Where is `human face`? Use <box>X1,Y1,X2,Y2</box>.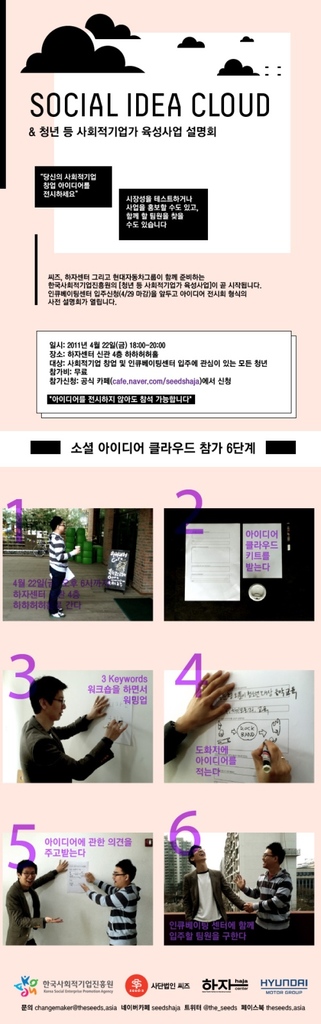
<box>116,865,128,887</box>.
